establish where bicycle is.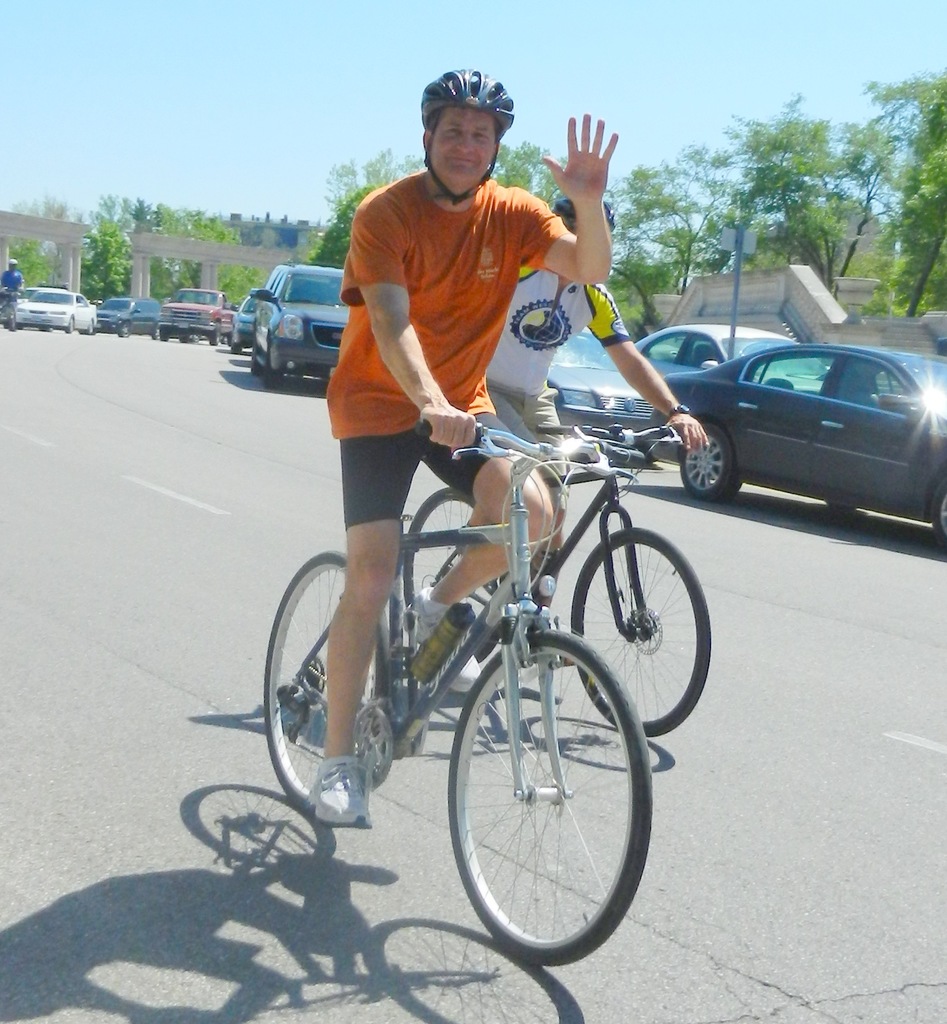
Established at <region>0, 291, 18, 332</region>.
